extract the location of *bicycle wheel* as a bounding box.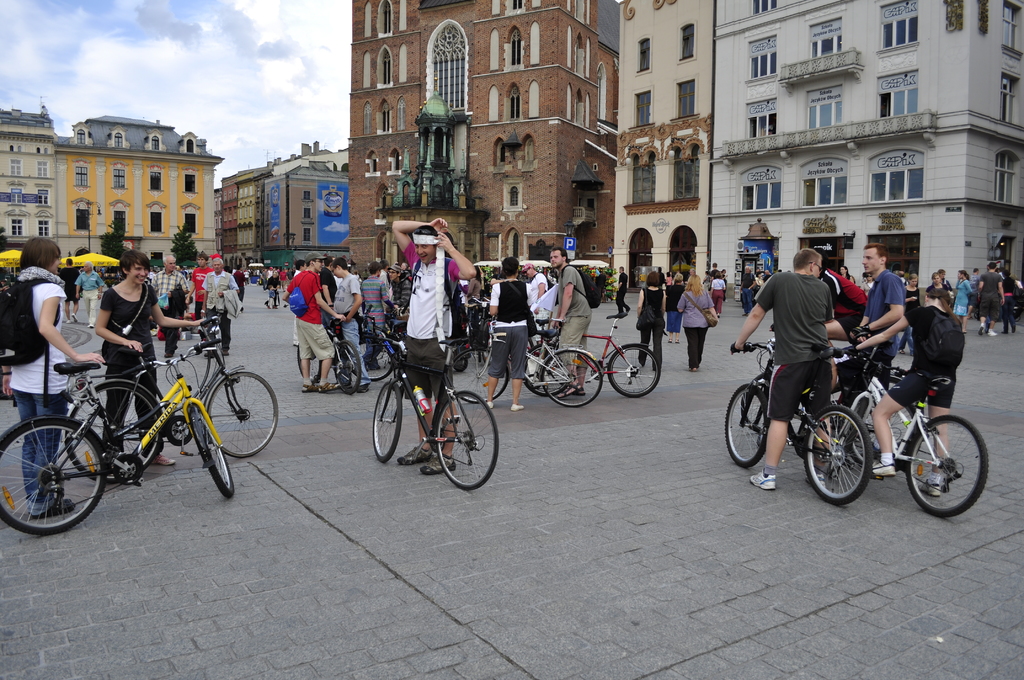
l=334, t=339, r=362, b=394.
